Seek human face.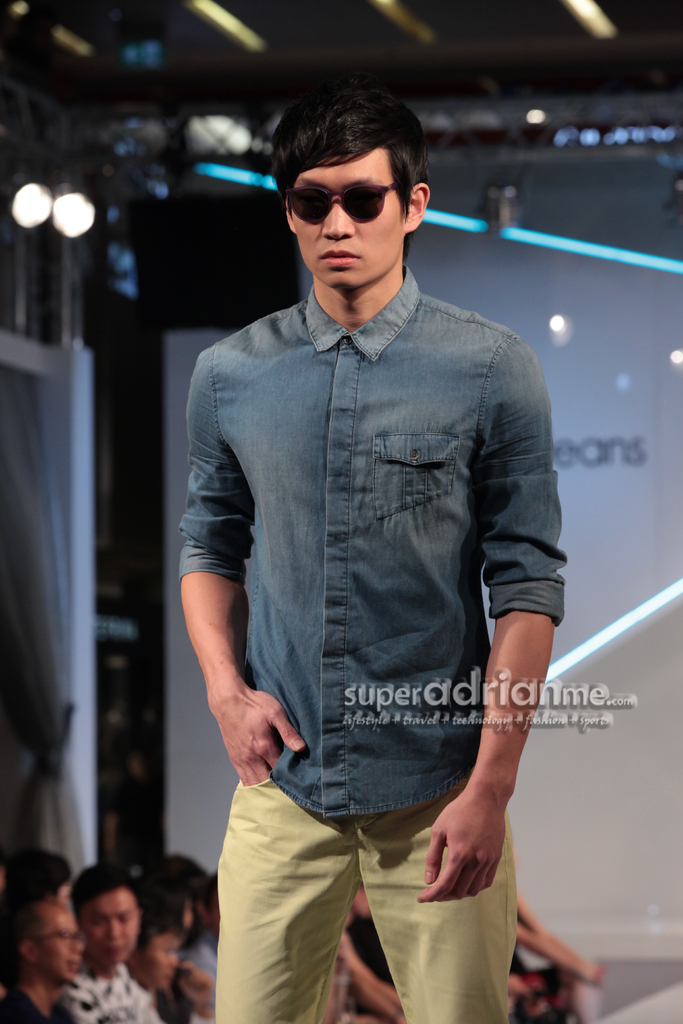
<region>42, 907, 80, 980</region>.
